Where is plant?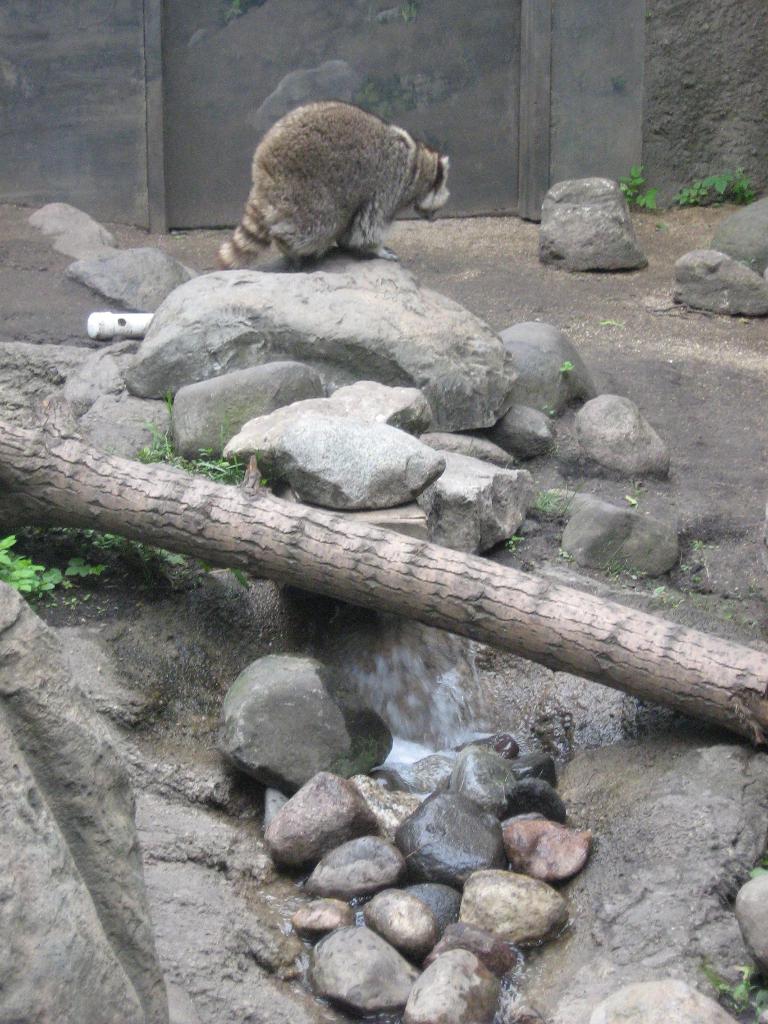
<box>749,858,767,881</box>.
